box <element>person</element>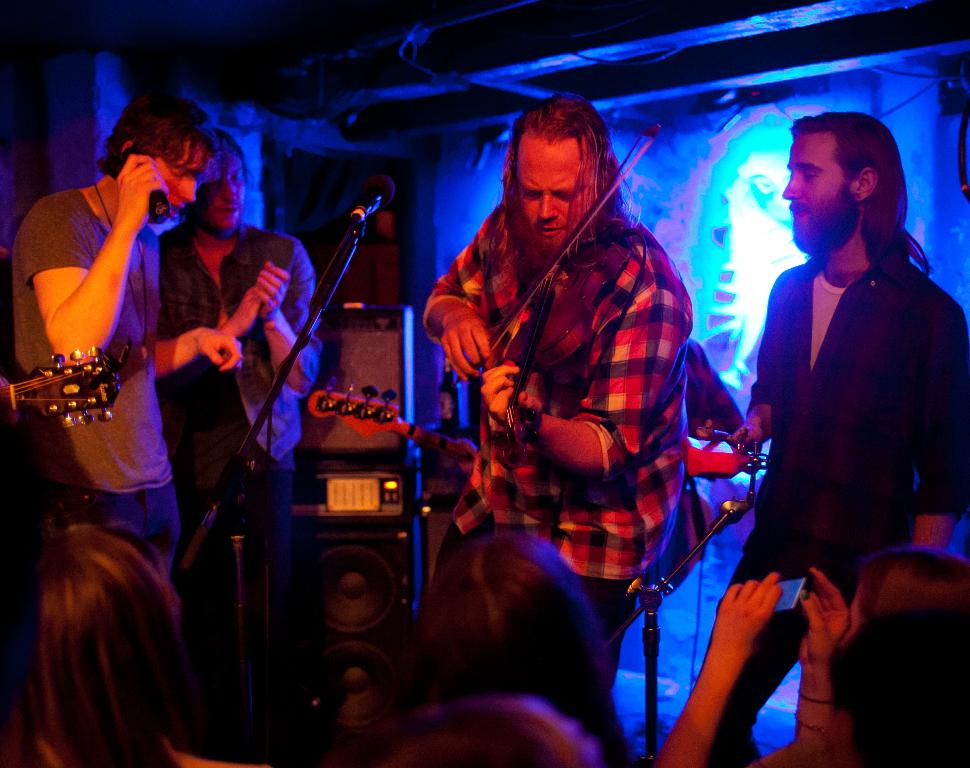
locate(664, 548, 965, 767)
